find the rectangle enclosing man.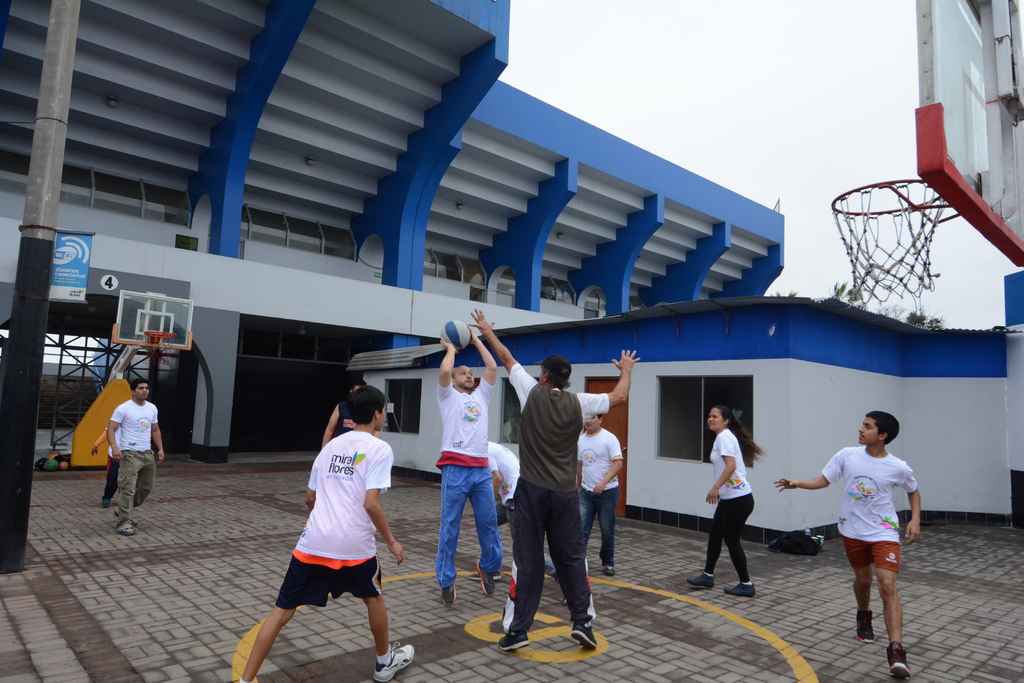
[104,378,176,539].
